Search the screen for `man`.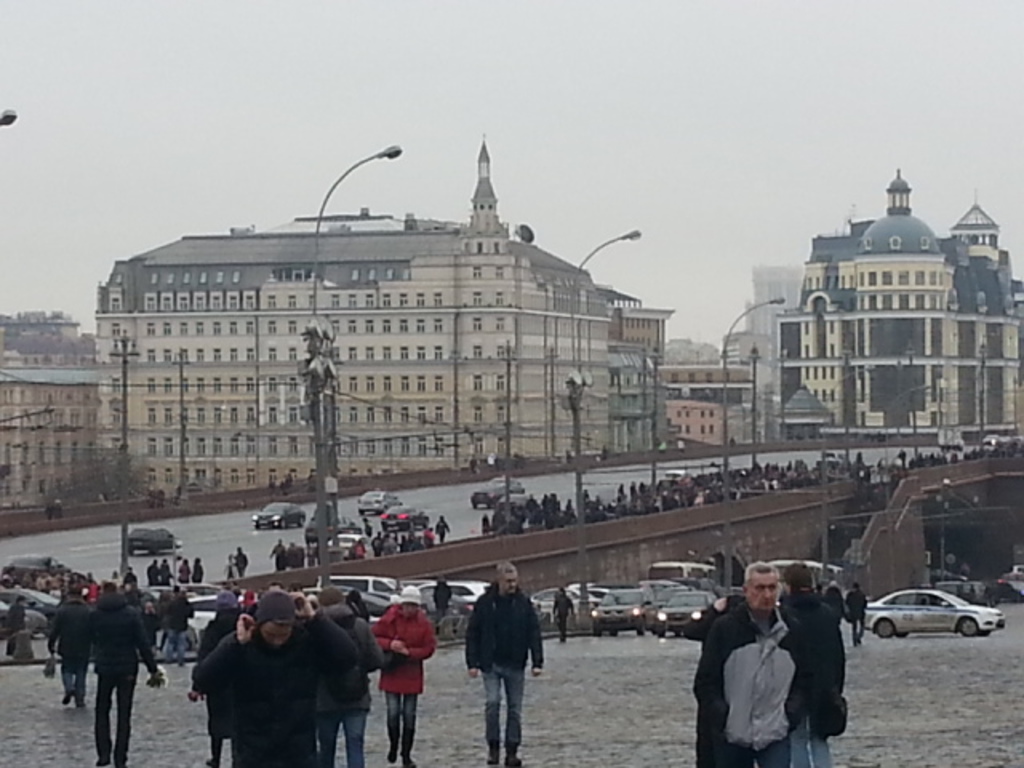
Found at [82, 578, 165, 766].
